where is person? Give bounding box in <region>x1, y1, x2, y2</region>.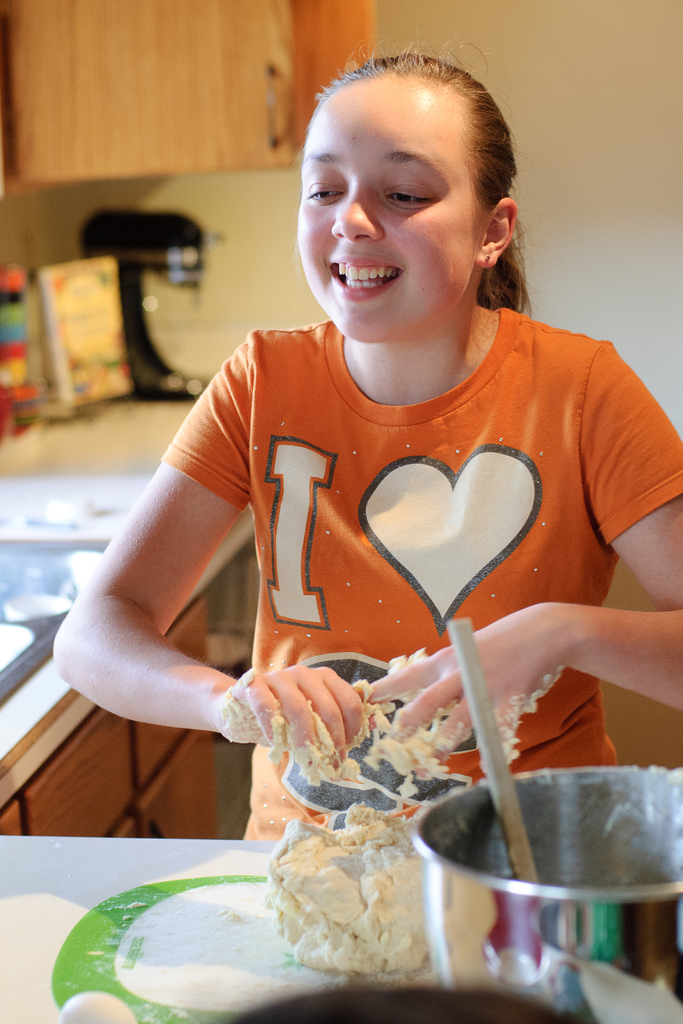
<region>47, 41, 682, 840</region>.
